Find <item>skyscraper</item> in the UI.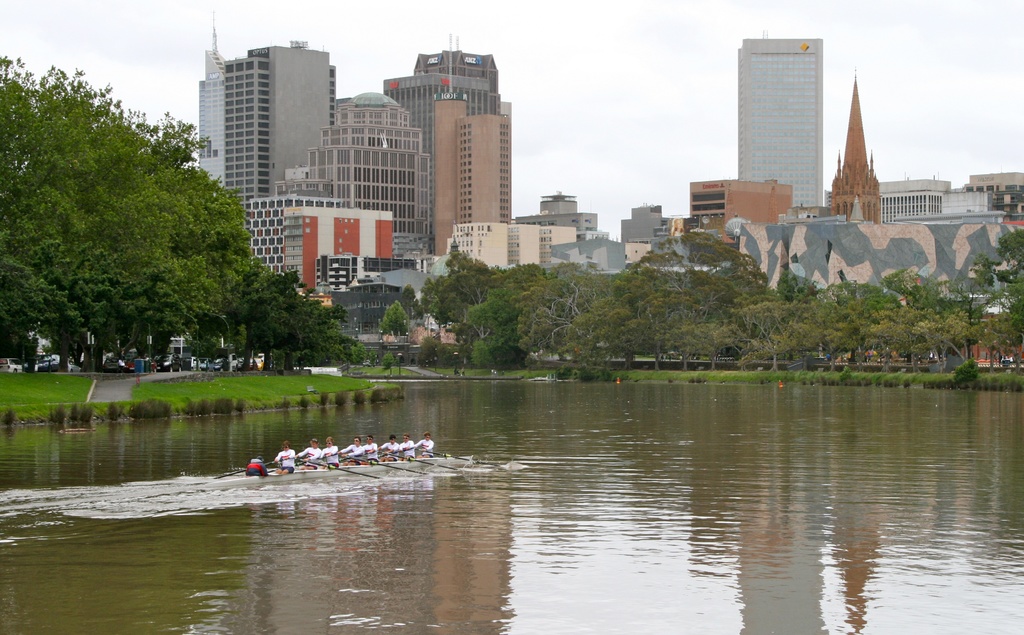
UI element at 564 194 687 272.
